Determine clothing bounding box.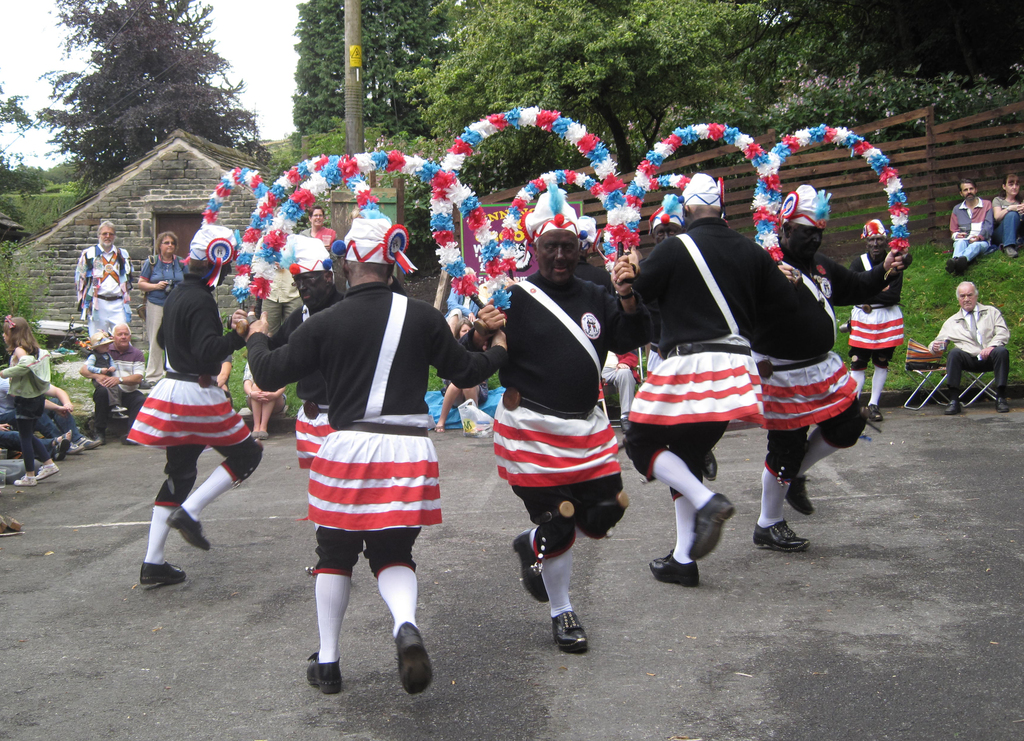
Determined: (950, 193, 991, 257).
